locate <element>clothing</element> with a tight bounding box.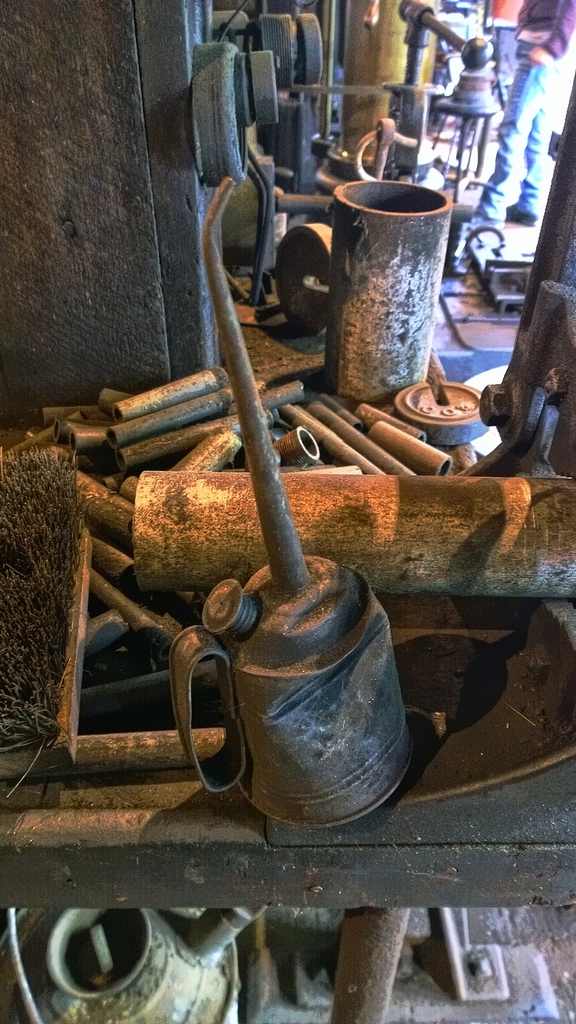
464:0:575:225.
